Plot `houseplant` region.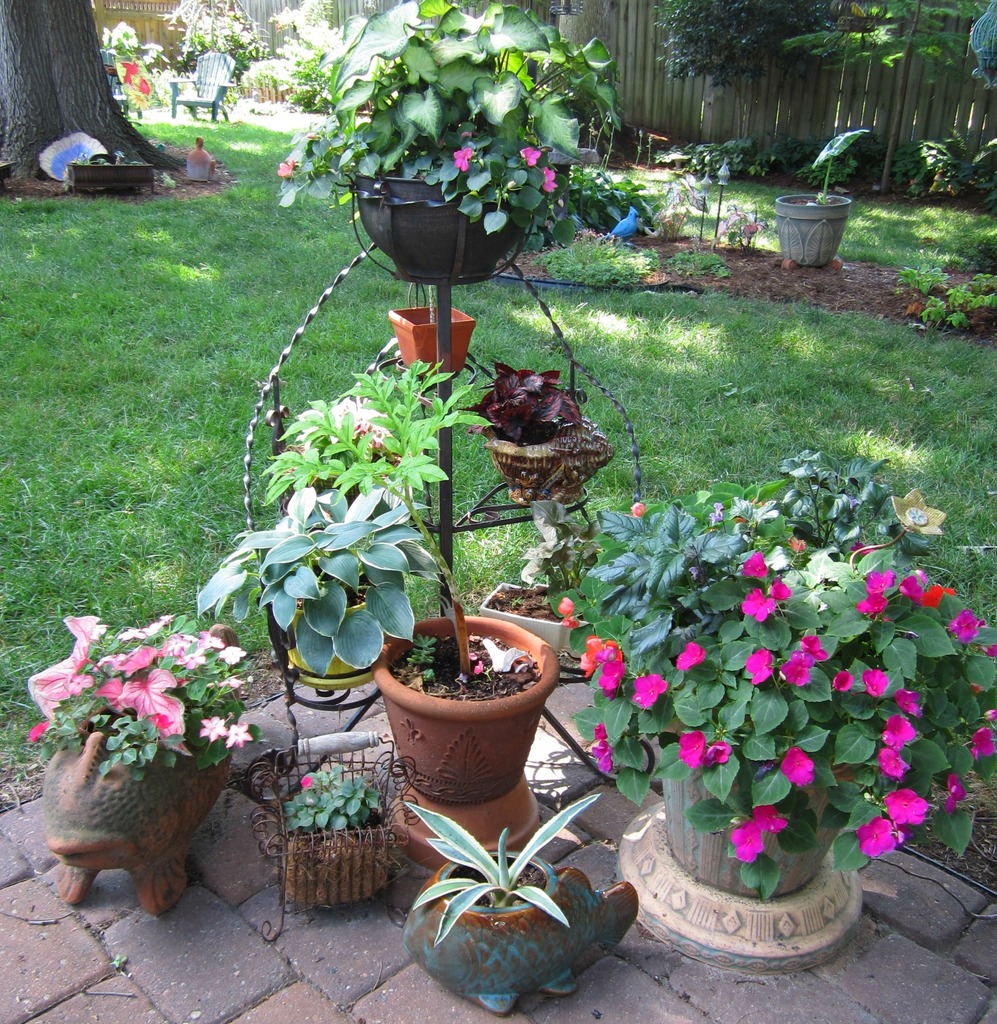
Plotted at rect(268, 0, 624, 295).
